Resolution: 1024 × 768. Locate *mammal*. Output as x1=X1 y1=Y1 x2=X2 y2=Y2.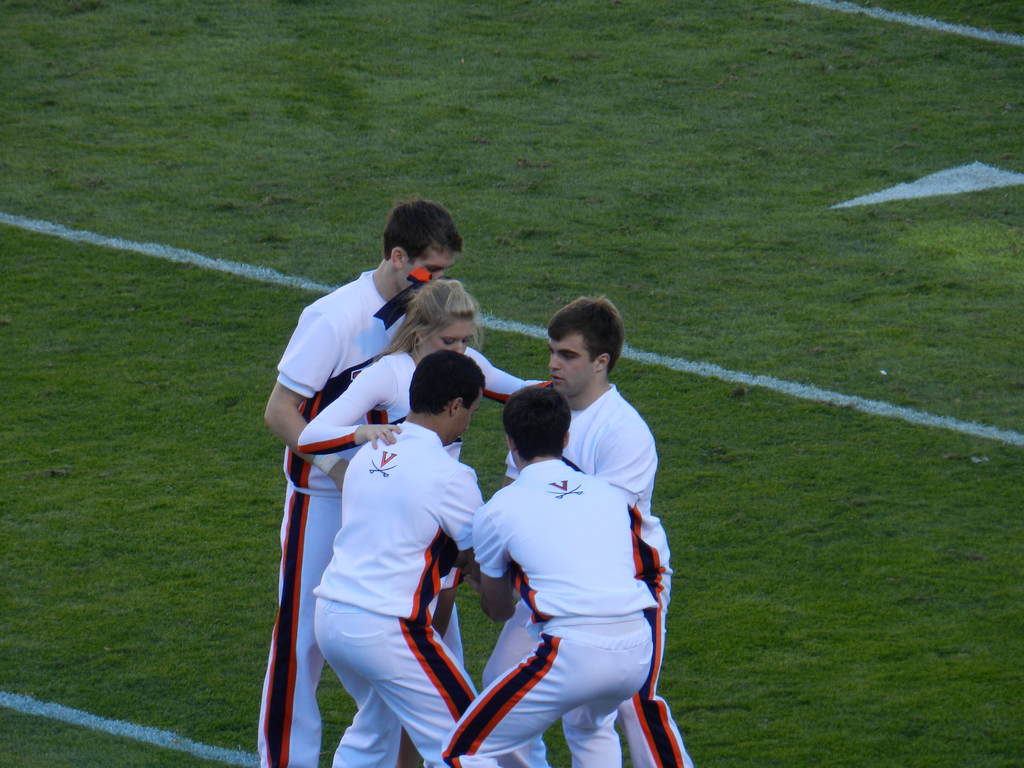
x1=502 y1=285 x2=696 y2=767.
